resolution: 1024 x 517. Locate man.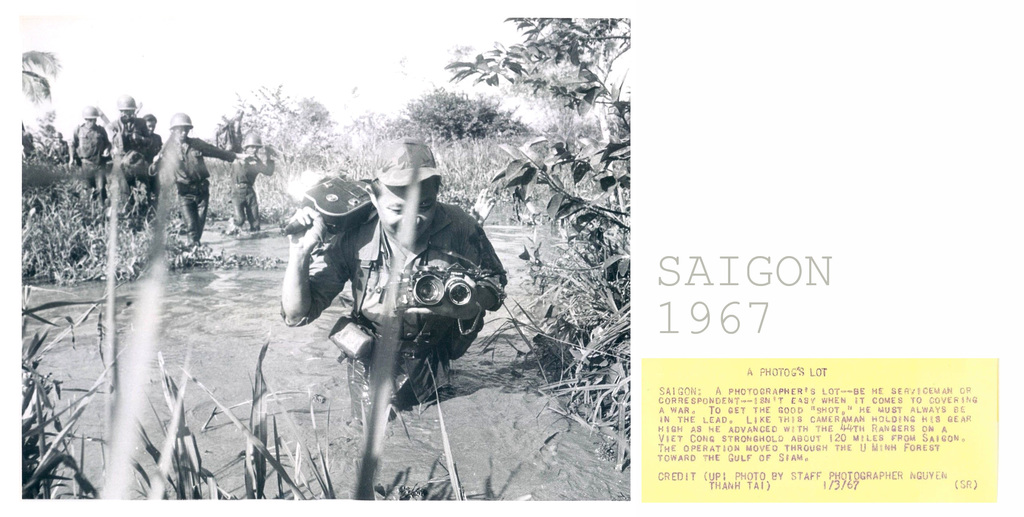
box(69, 101, 116, 200).
